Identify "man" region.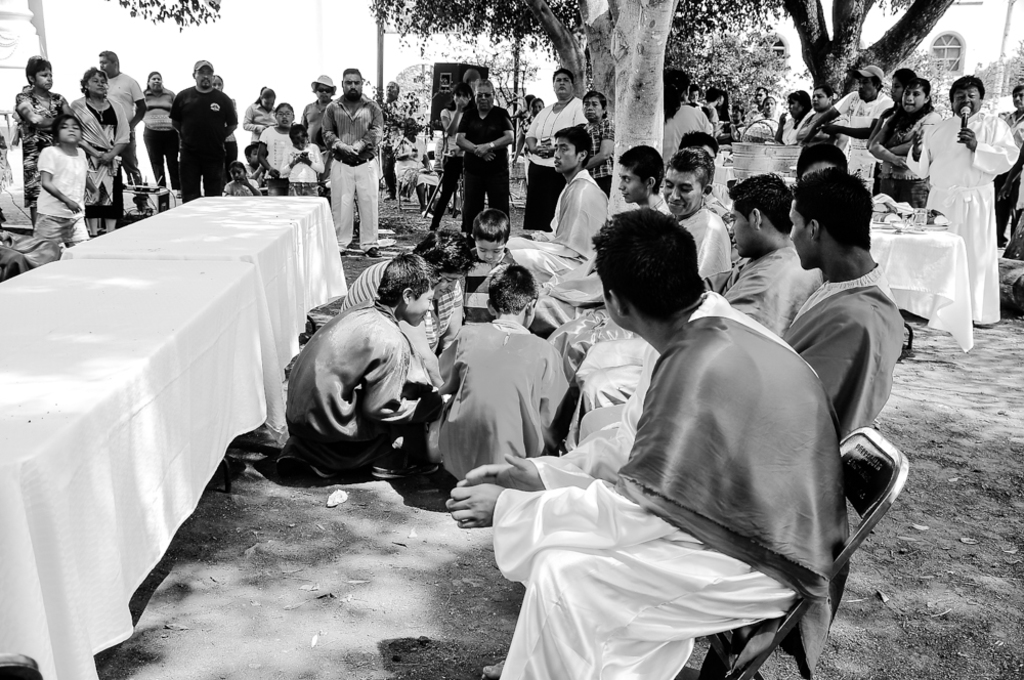
Region: x1=96, y1=46, x2=144, y2=185.
